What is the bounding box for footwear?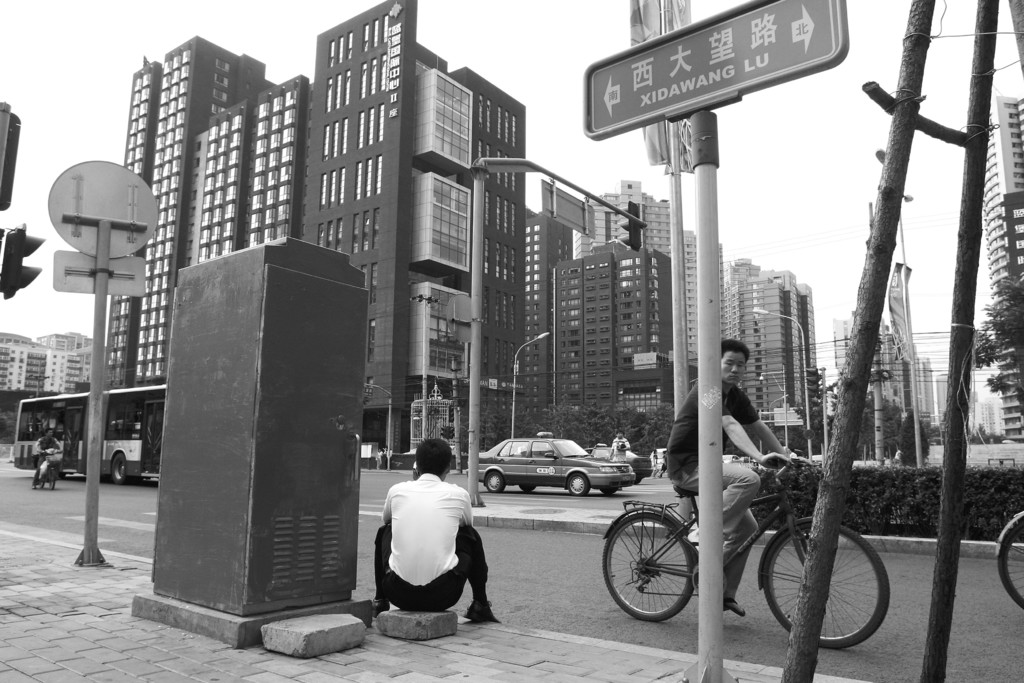
x1=684 y1=536 x2=699 y2=555.
